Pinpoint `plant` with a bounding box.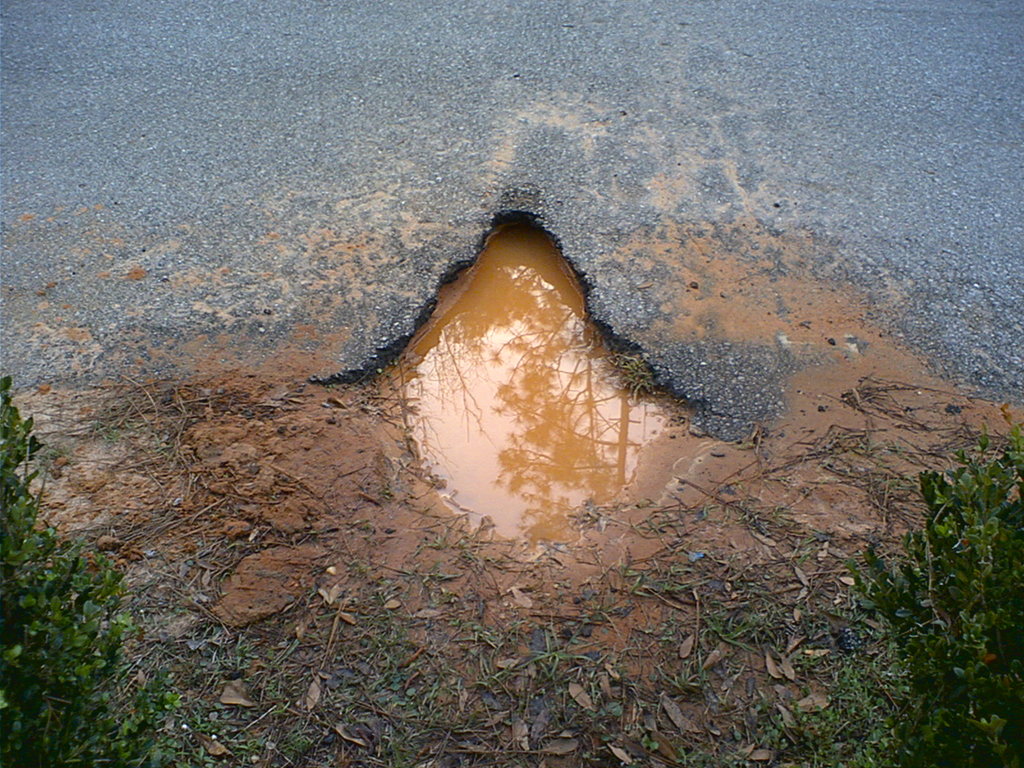
[812, 394, 1023, 742].
